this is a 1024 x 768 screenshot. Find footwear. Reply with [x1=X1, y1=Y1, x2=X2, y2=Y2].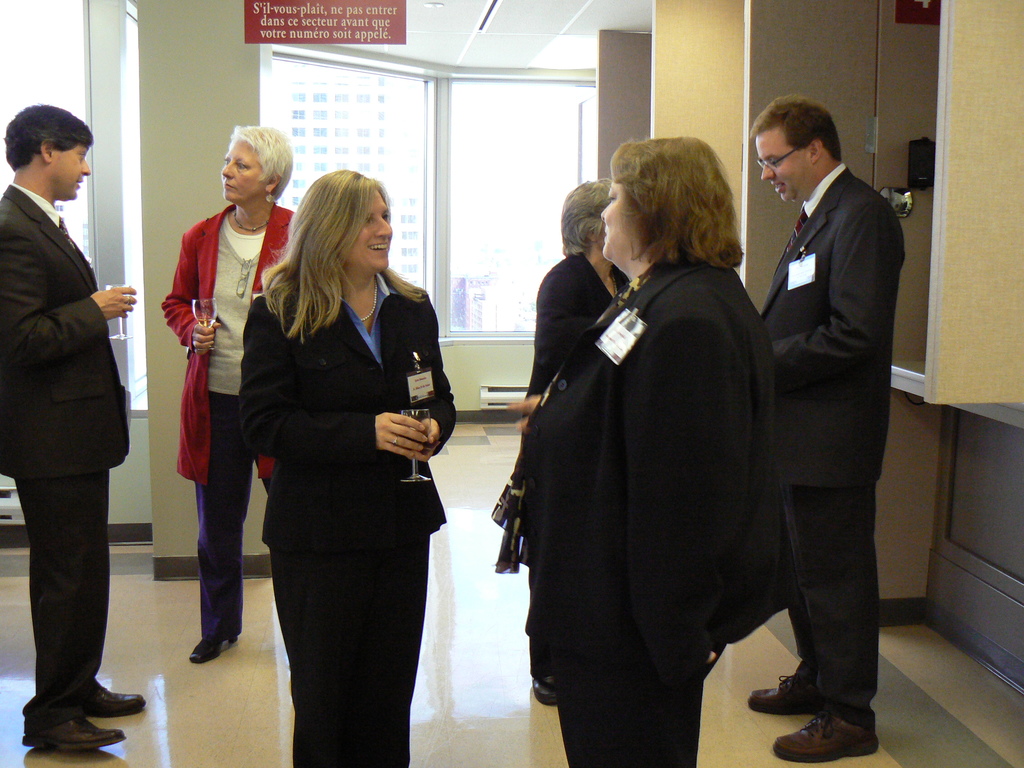
[x1=188, y1=632, x2=237, y2=663].
